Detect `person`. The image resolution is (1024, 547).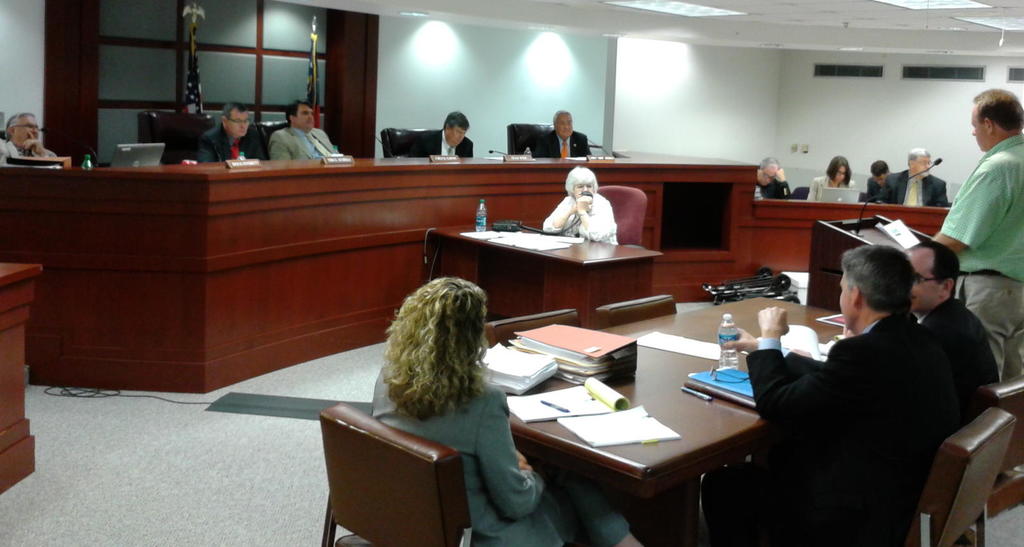
BBox(882, 147, 947, 208).
